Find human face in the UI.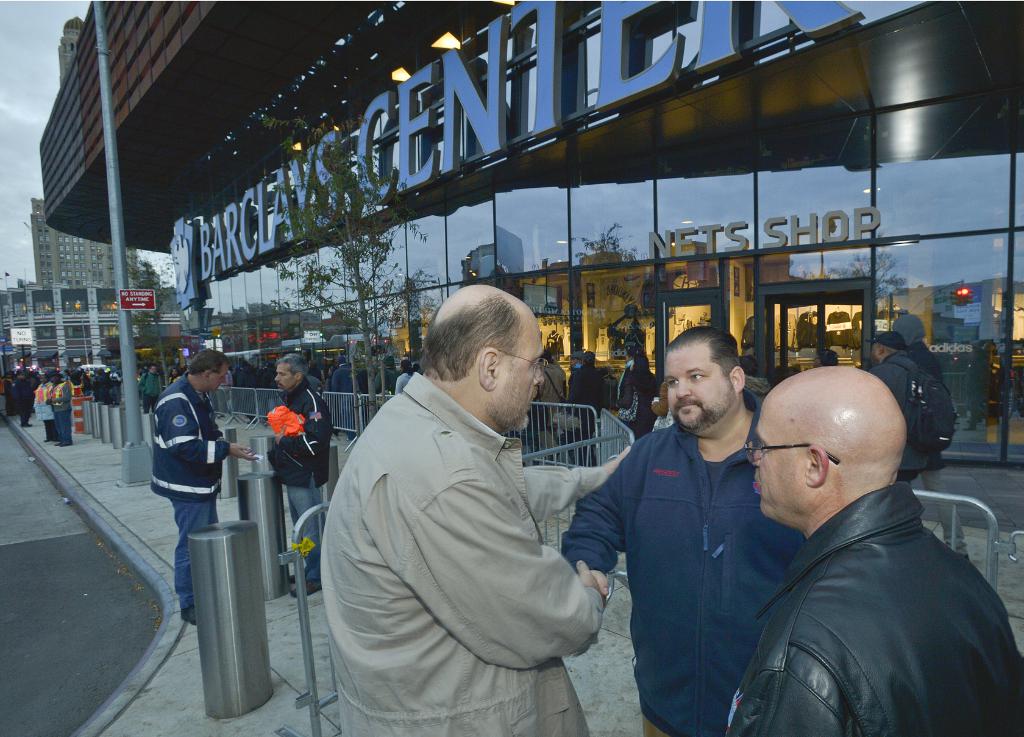
UI element at 663 346 735 432.
